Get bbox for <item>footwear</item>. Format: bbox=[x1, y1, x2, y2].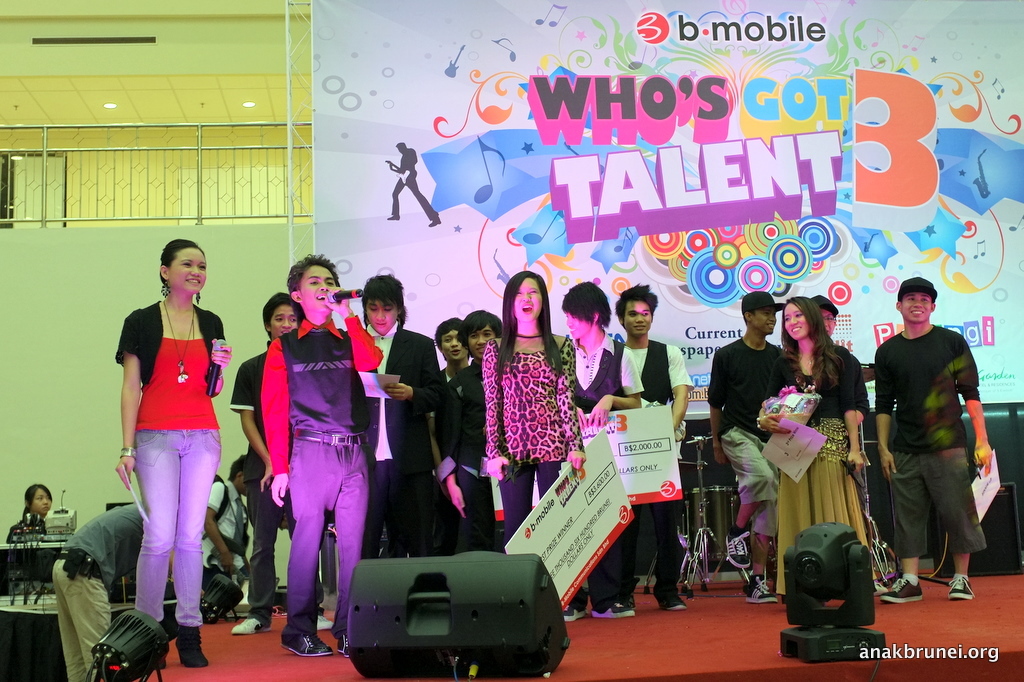
bbox=[172, 623, 207, 672].
